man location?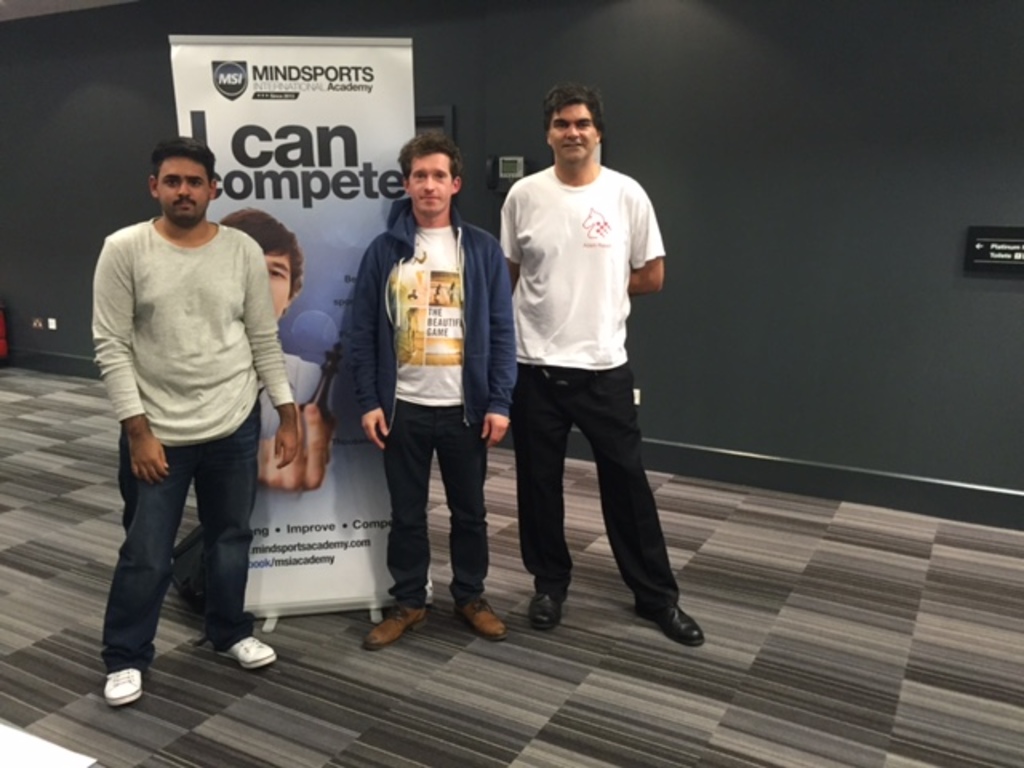
box(352, 125, 517, 646)
